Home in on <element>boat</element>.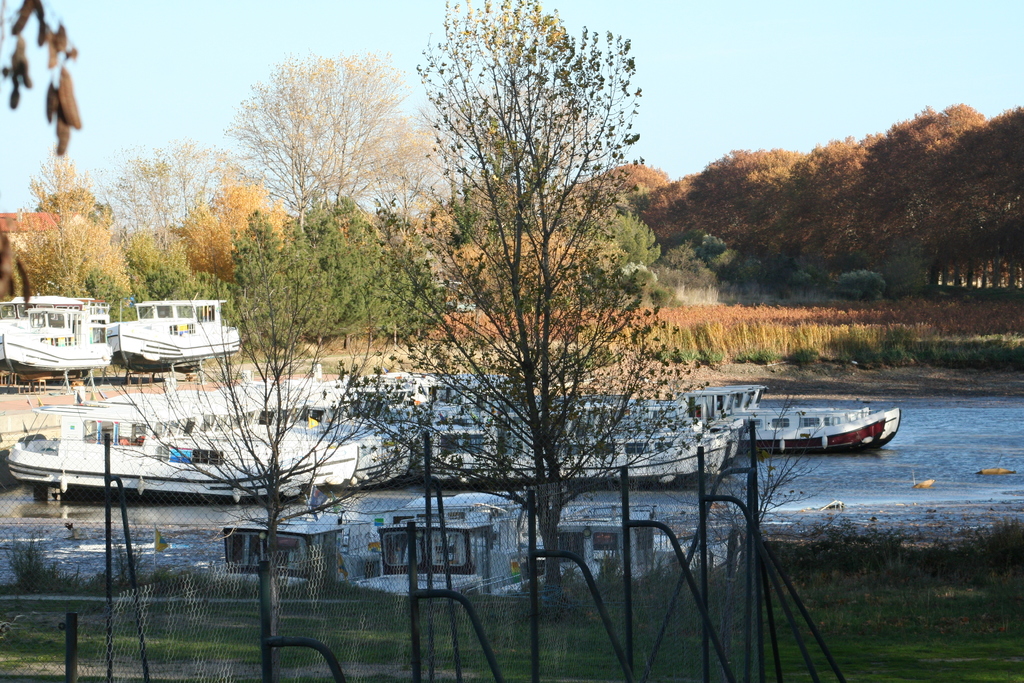
Homed in at 0 293 113 375.
